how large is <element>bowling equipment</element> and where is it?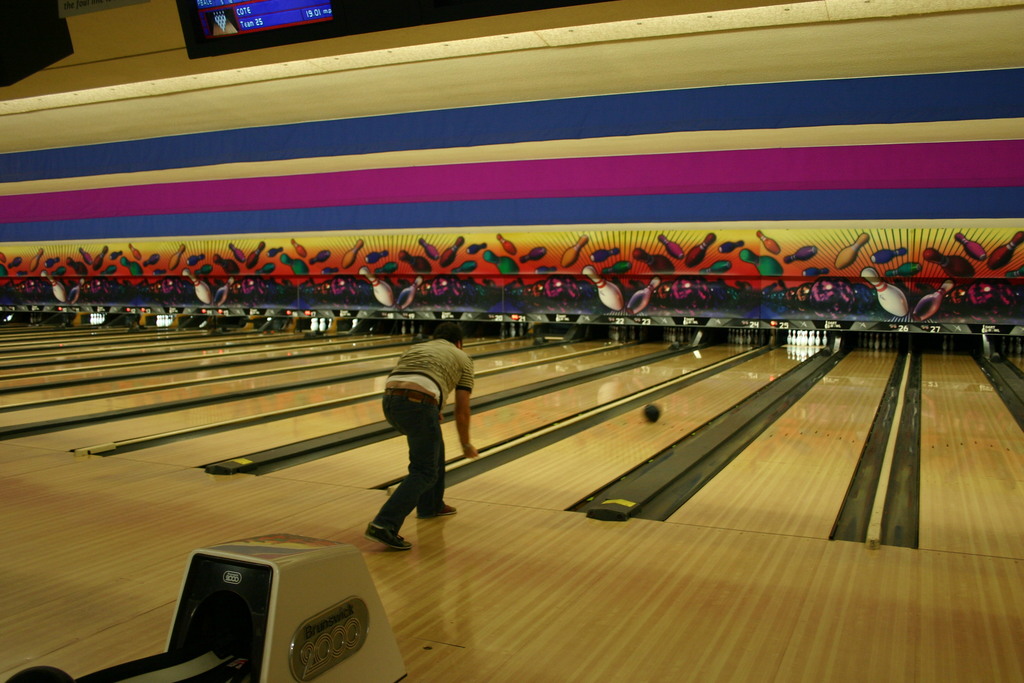
Bounding box: x1=74 y1=245 x2=88 y2=263.
